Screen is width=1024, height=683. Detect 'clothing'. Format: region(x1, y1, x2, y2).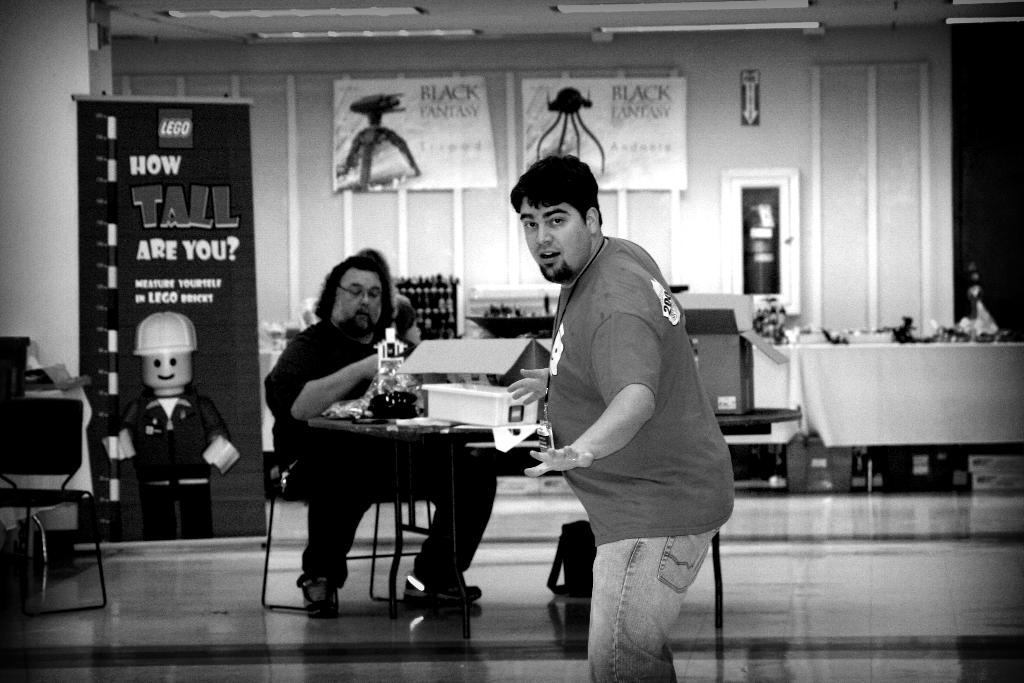
region(544, 235, 732, 682).
